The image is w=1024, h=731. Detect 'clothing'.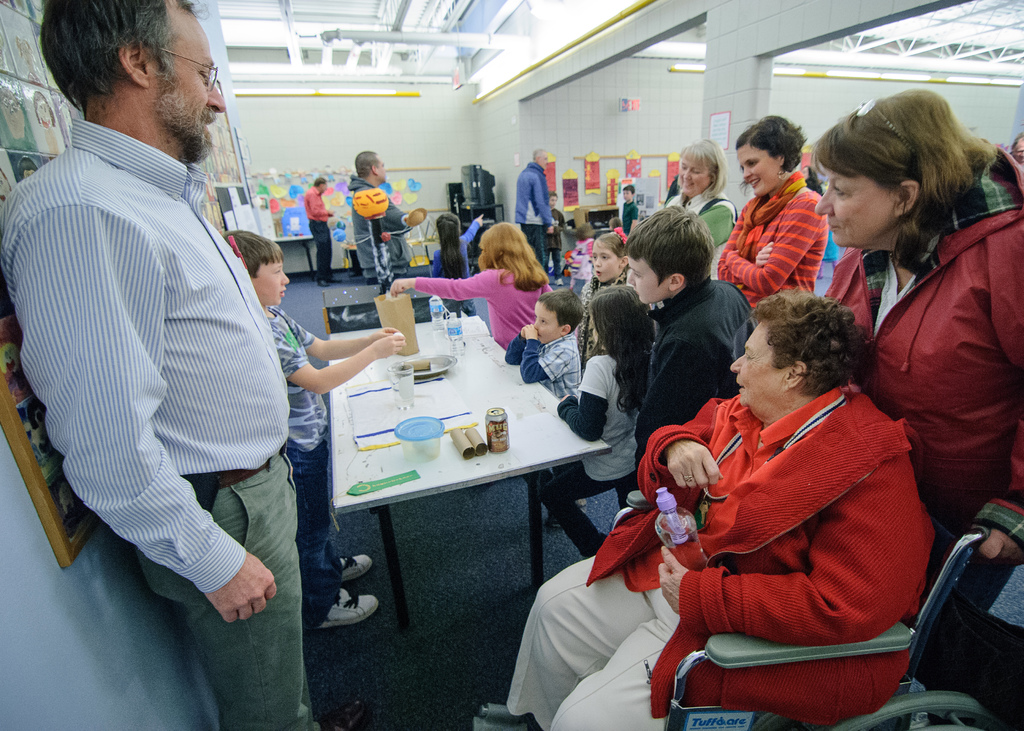
Detection: [19,66,303,641].
